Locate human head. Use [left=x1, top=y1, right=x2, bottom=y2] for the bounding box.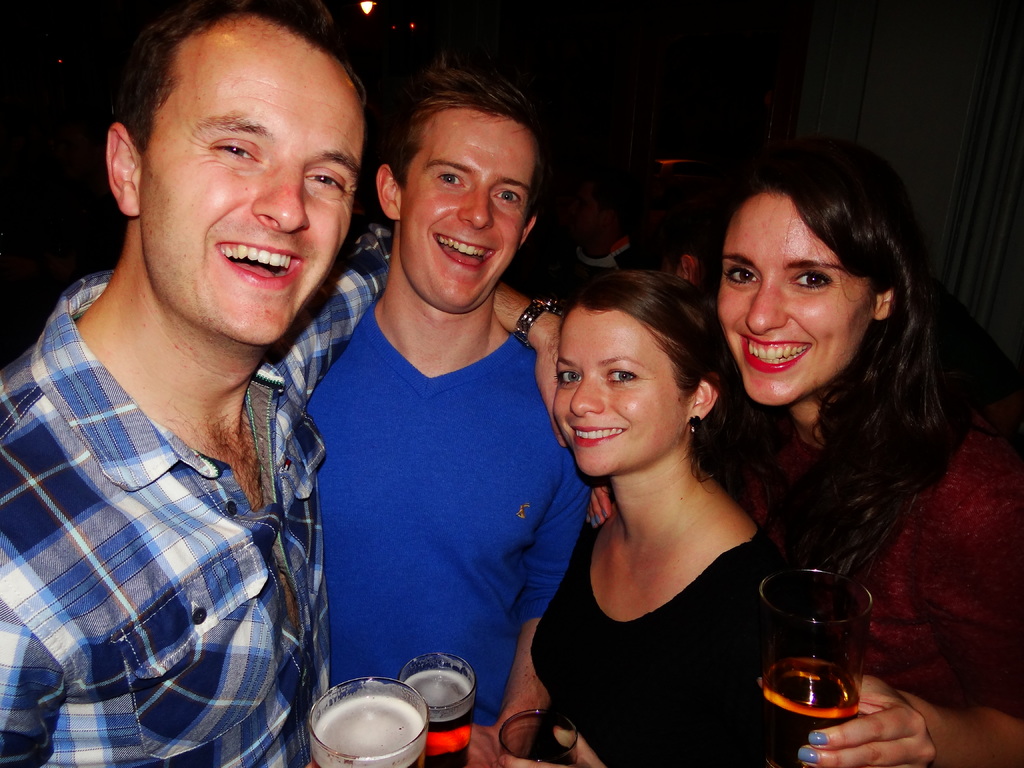
[left=373, top=68, right=549, bottom=317].
